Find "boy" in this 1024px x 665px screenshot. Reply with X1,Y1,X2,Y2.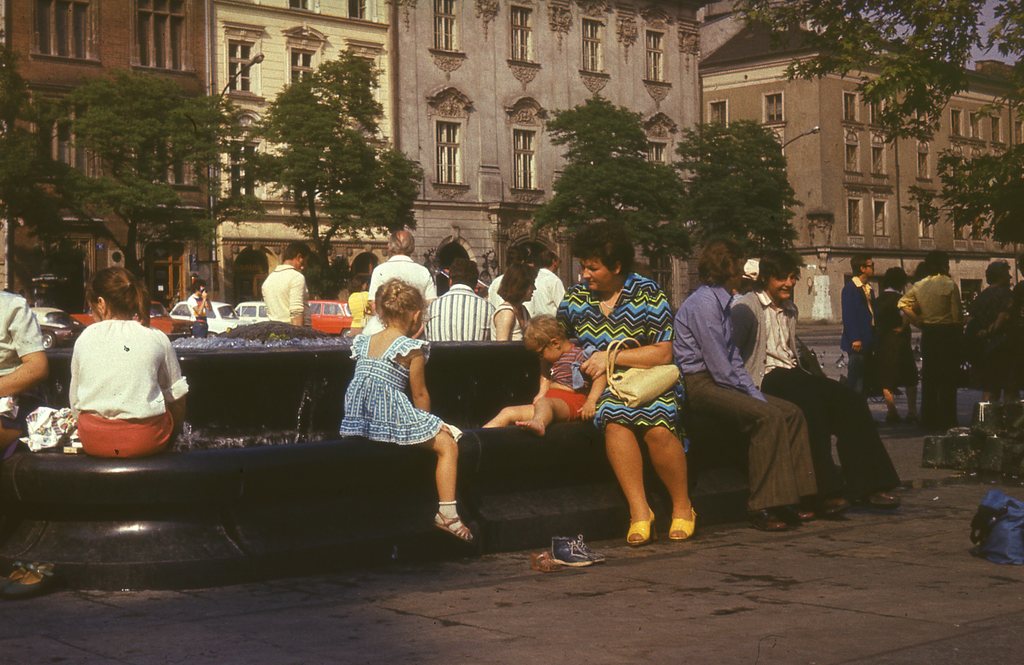
474,313,609,434.
